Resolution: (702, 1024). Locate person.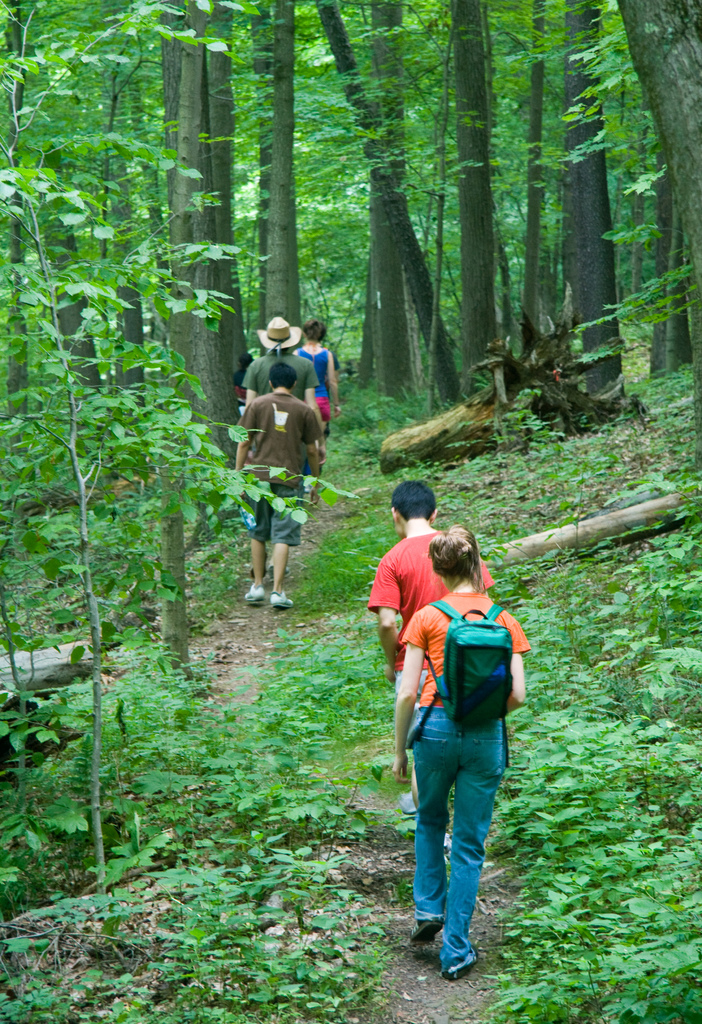
region(288, 316, 341, 452).
